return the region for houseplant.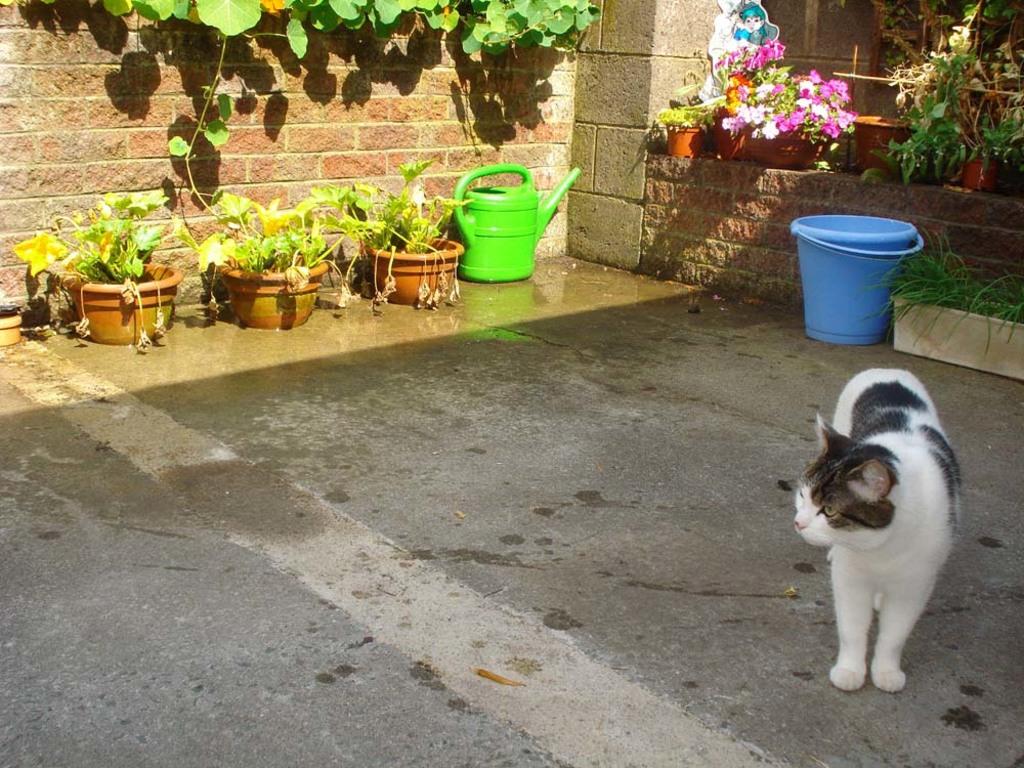
(left=732, top=77, right=859, bottom=170).
